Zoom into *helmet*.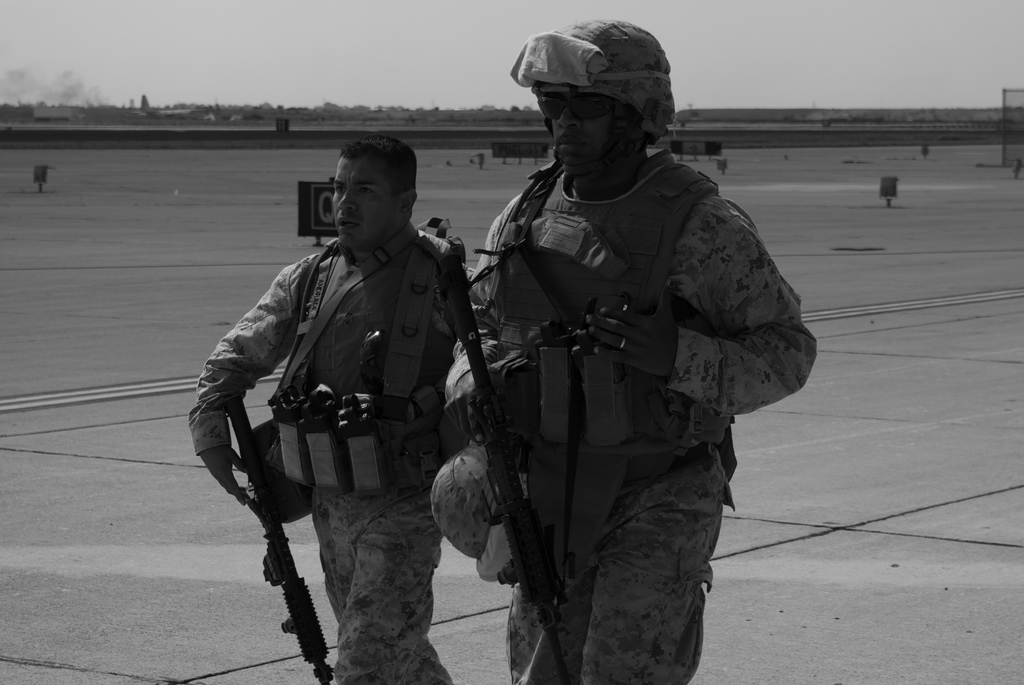
Zoom target: {"x1": 510, "y1": 24, "x2": 679, "y2": 176}.
